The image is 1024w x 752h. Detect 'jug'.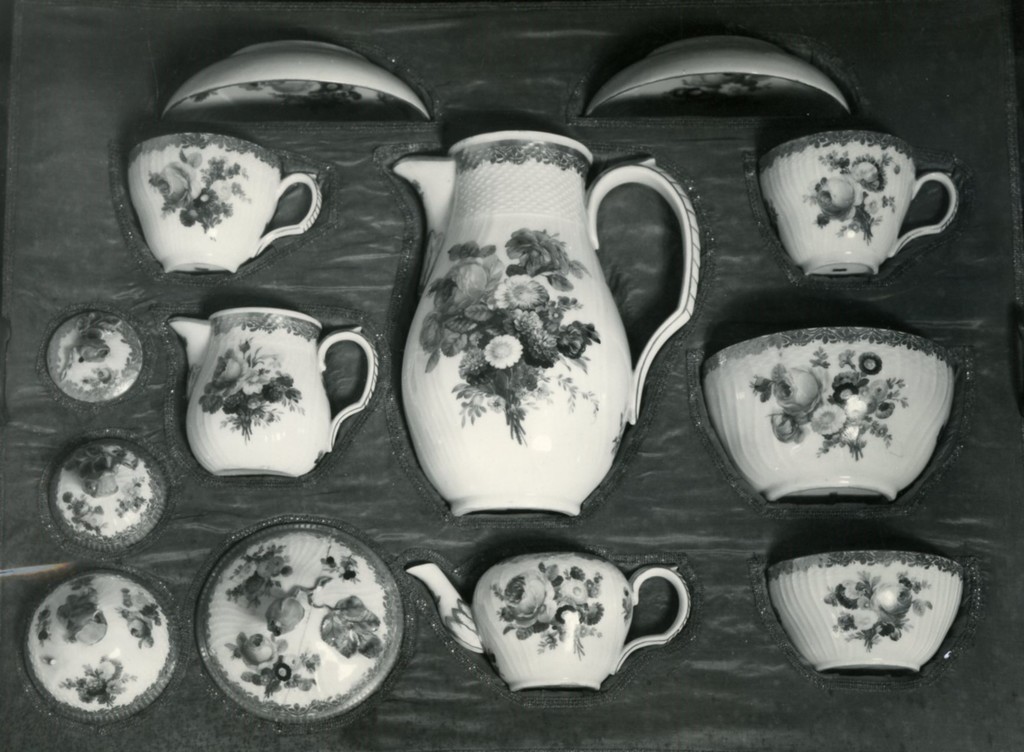
Detection: bbox(394, 130, 698, 509).
